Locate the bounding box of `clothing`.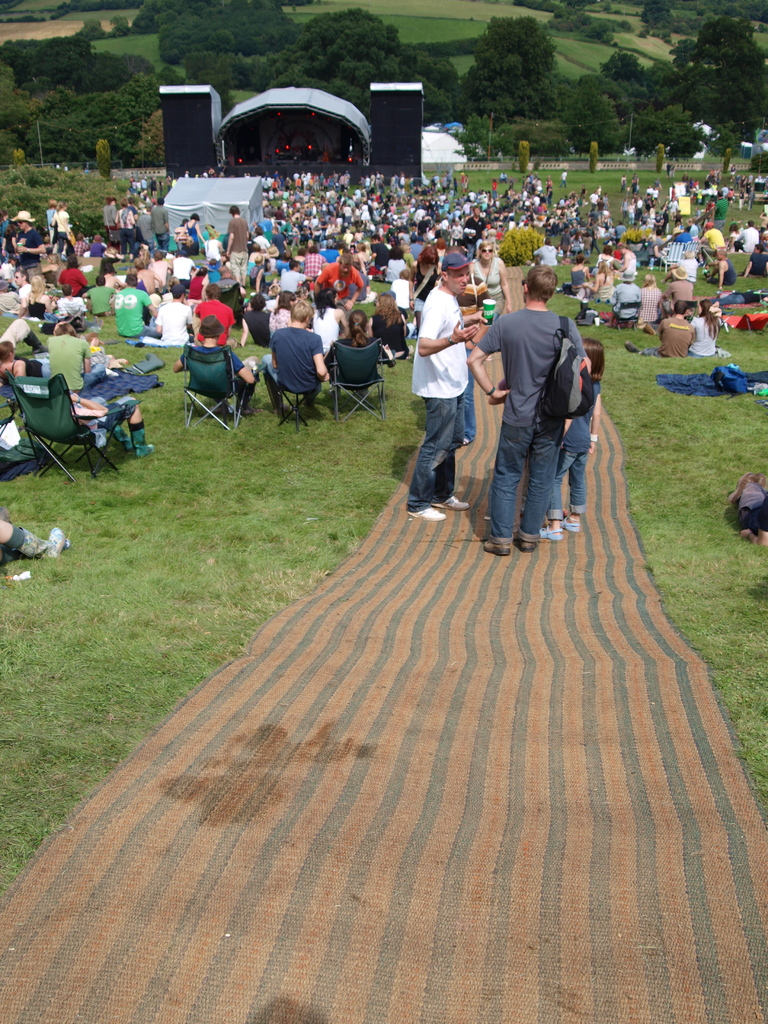
Bounding box: 412, 258, 438, 314.
